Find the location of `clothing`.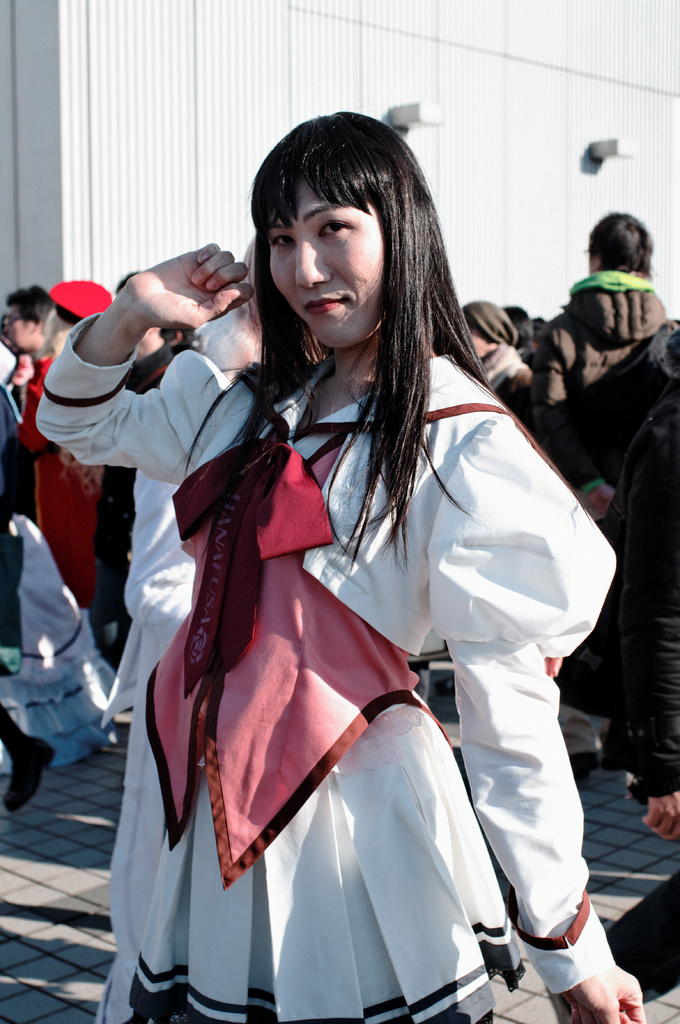
Location: (132,301,596,979).
